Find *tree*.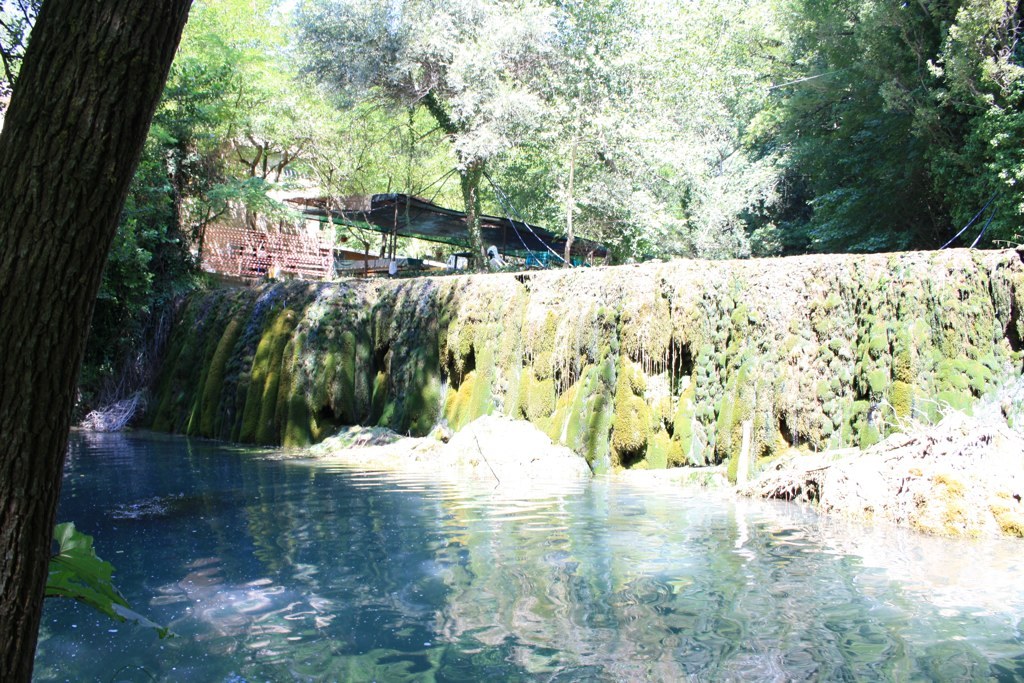
select_region(595, 0, 808, 257).
